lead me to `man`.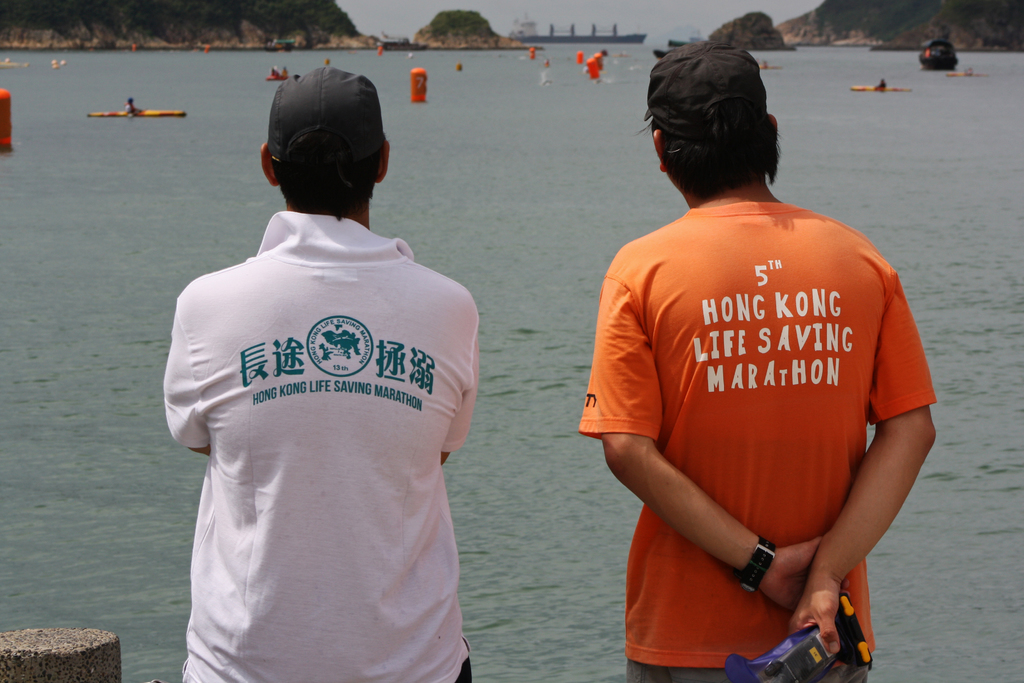
Lead to [161, 70, 481, 682].
